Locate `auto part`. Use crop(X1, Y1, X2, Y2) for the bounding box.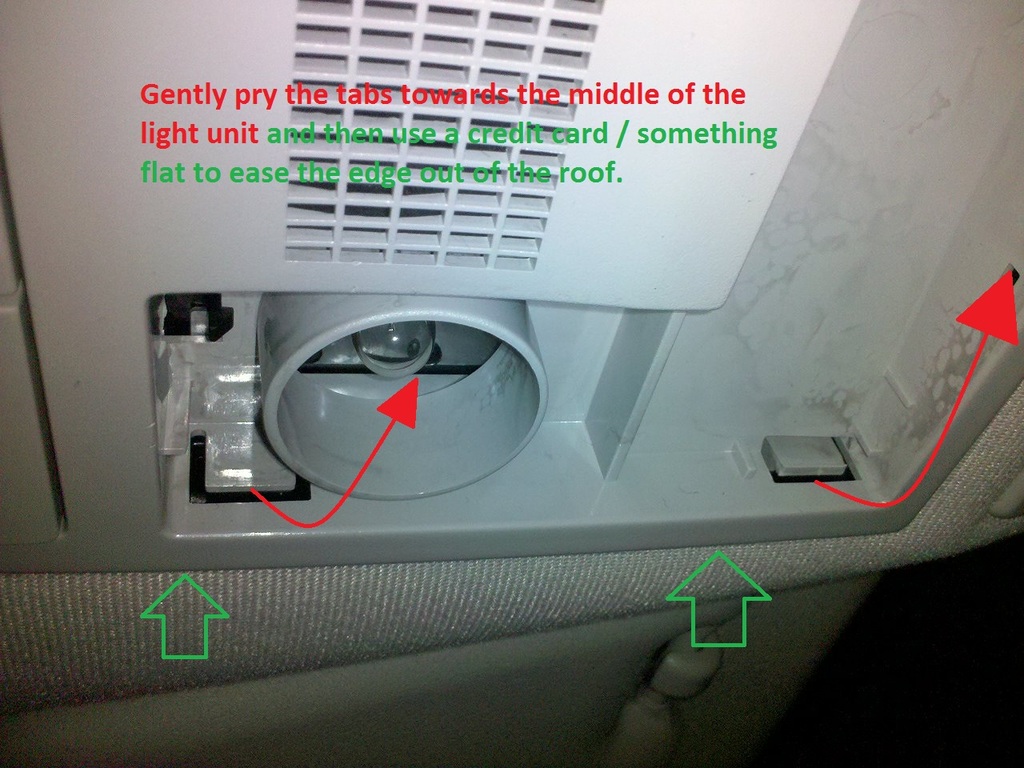
crop(154, 249, 612, 550).
